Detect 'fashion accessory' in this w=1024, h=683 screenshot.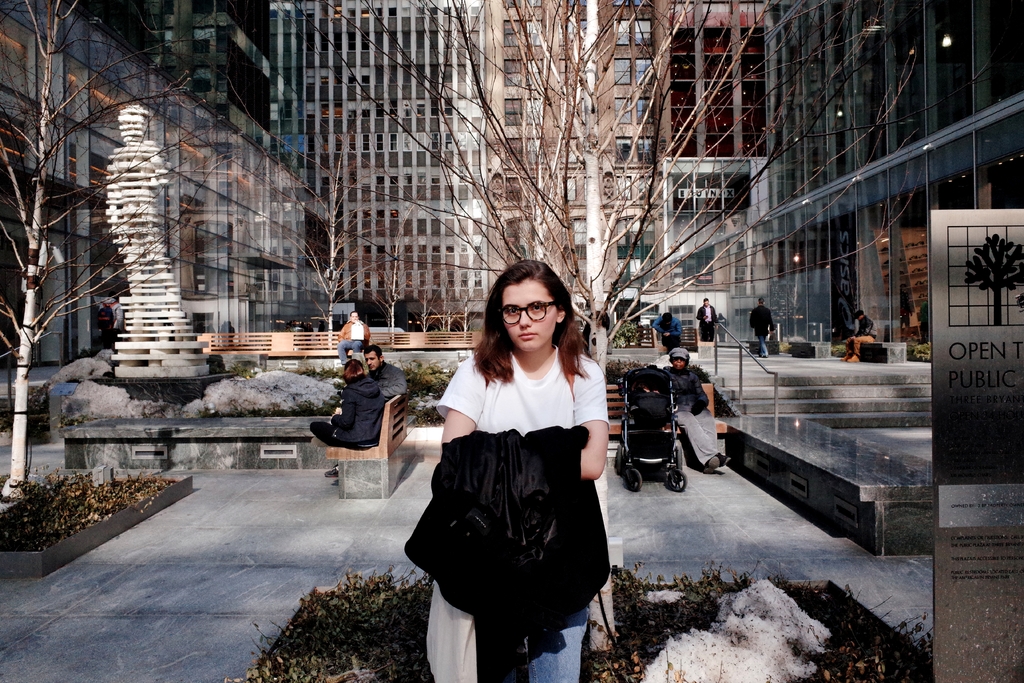
Detection: [left=706, top=453, right=728, bottom=470].
